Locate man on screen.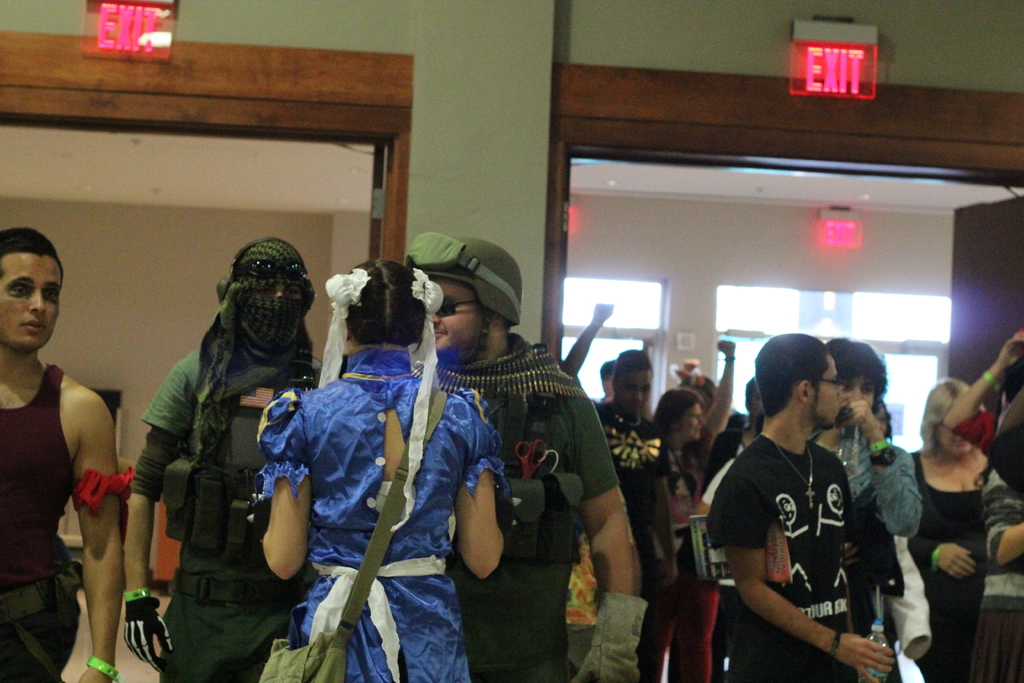
On screen at <box>824,340,924,568</box>.
